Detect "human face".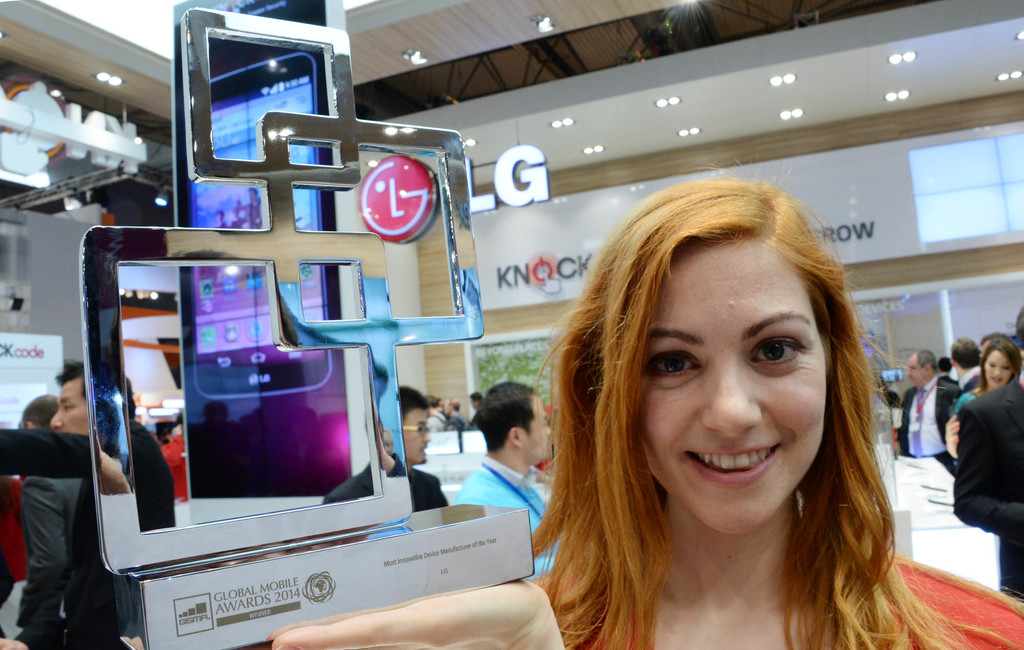
Detected at 908,359,929,381.
